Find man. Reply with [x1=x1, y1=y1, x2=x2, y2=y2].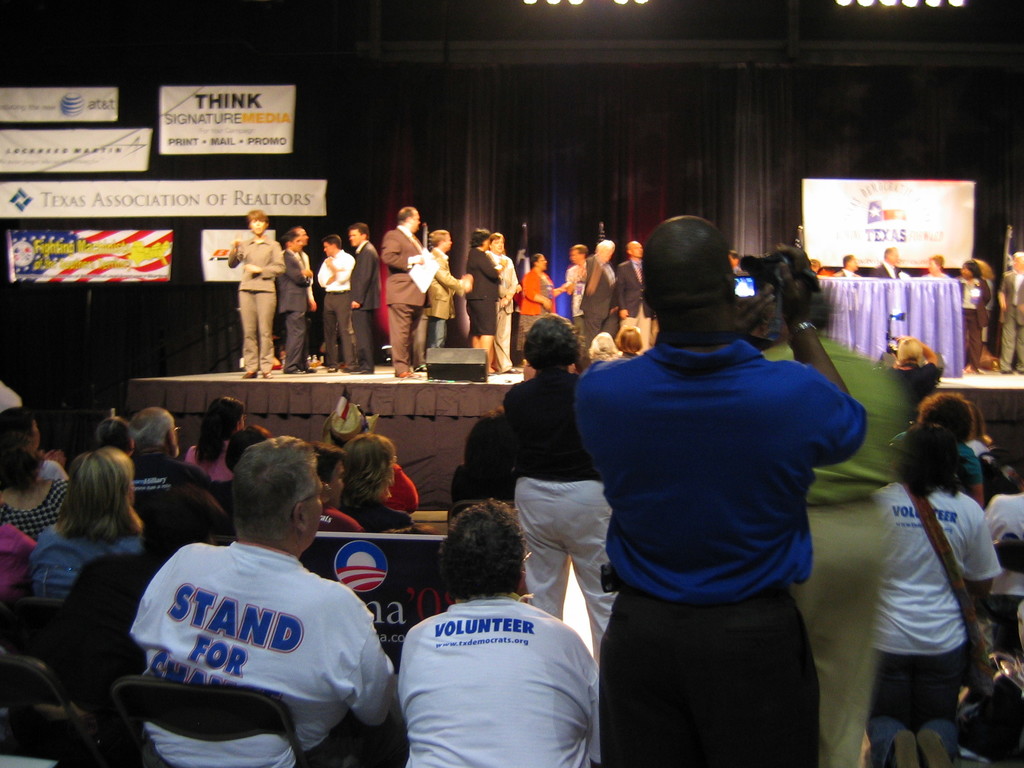
[x1=317, y1=236, x2=355, y2=373].
